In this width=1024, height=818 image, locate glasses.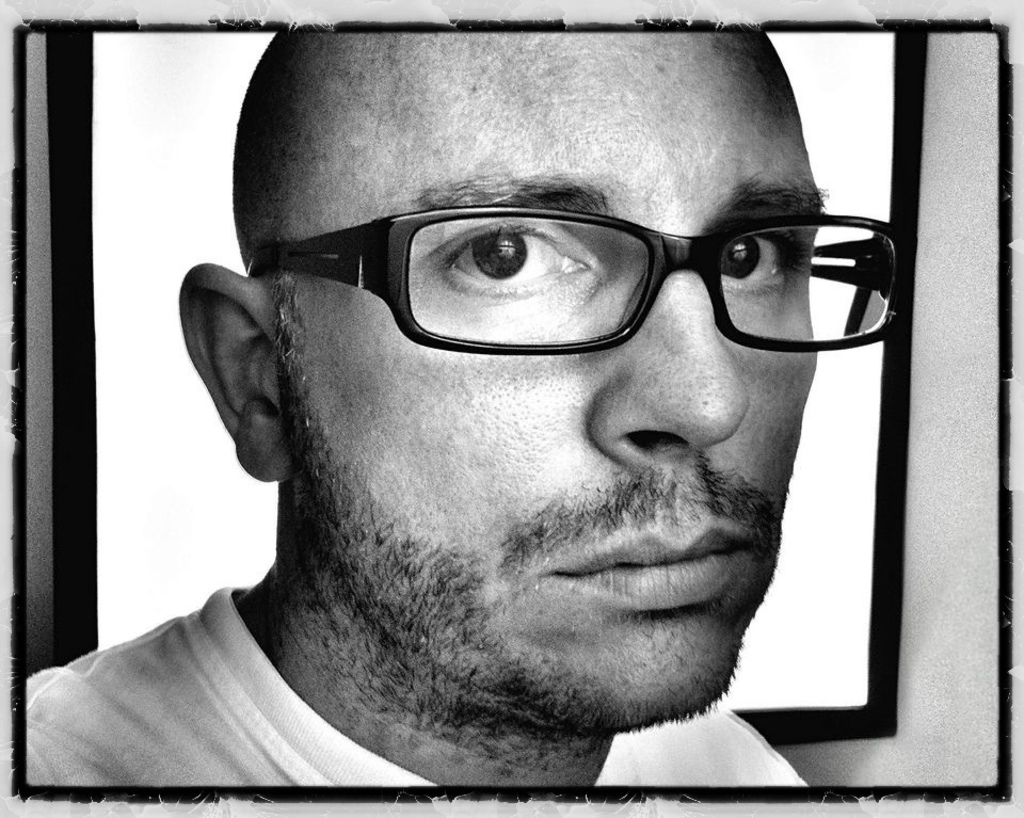
Bounding box: <box>233,149,884,376</box>.
